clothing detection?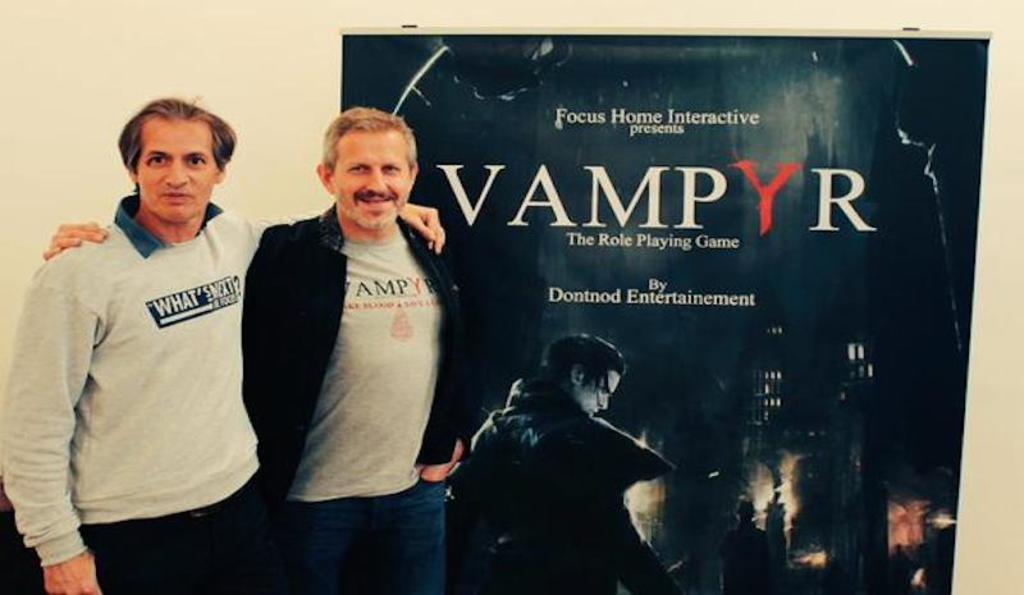
detection(447, 370, 678, 594)
